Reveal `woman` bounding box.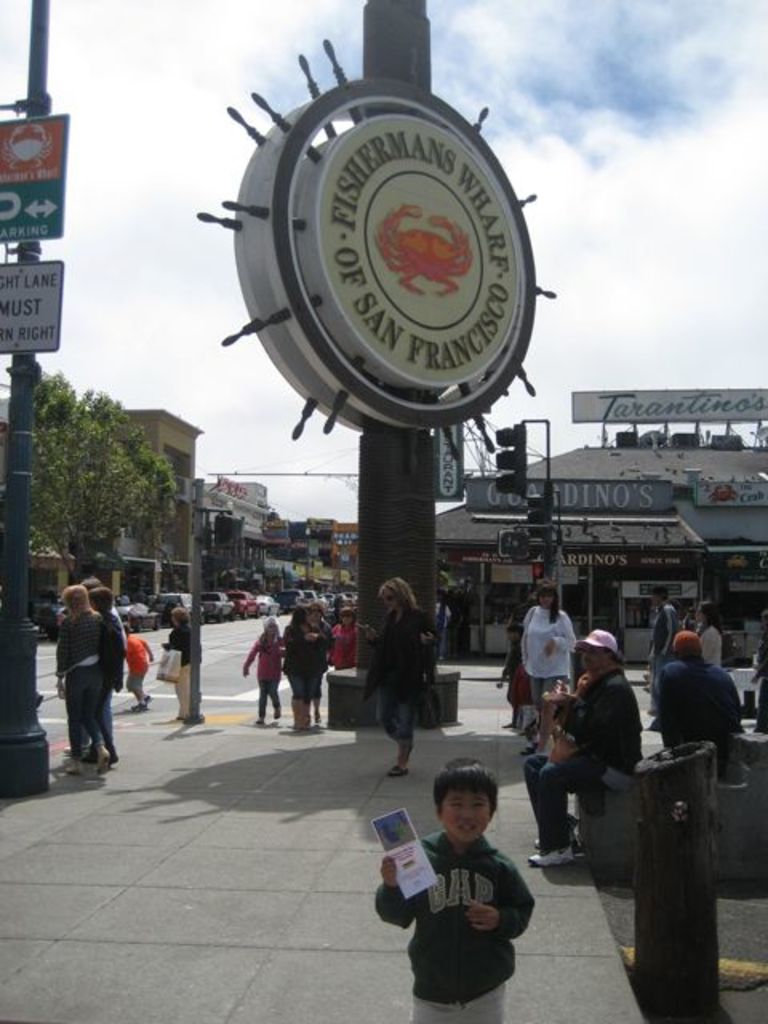
Revealed: region(58, 586, 114, 774).
